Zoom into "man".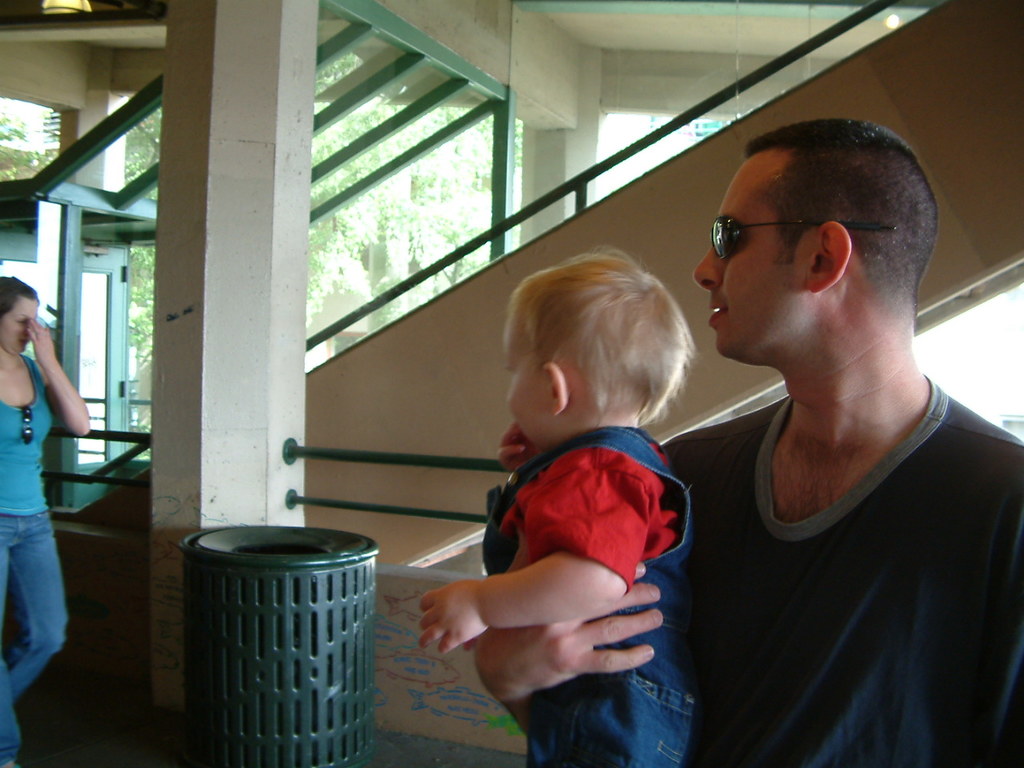
Zoom target: (left=548, top=129, right=1001, bottom=739).
